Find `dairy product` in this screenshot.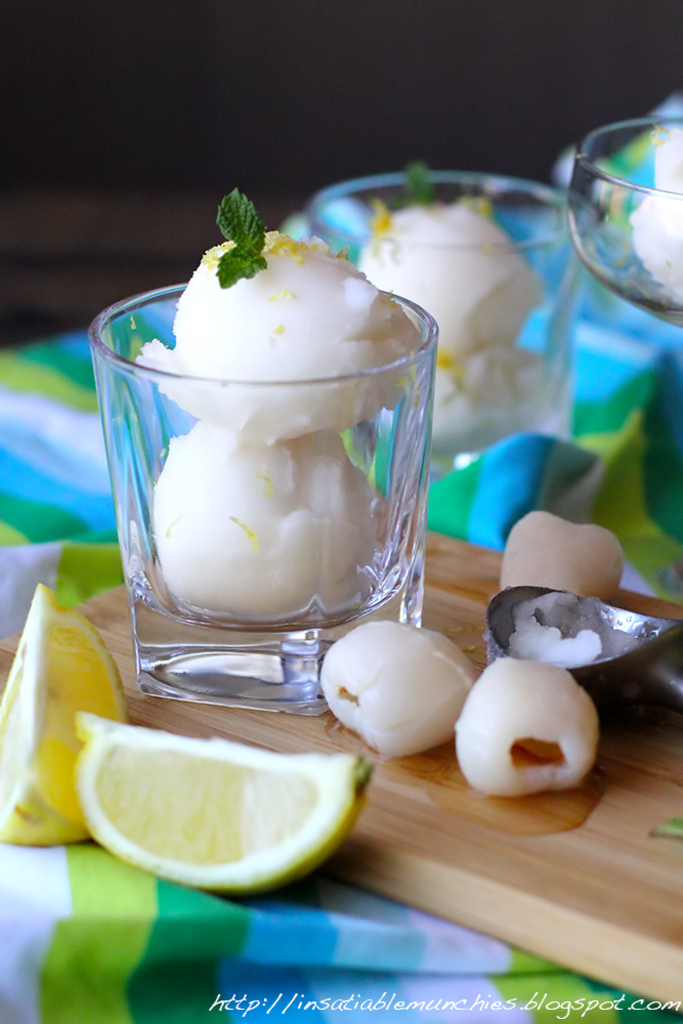
The bounding box for `dairy product` is locate(380, 183, 523, 357).
